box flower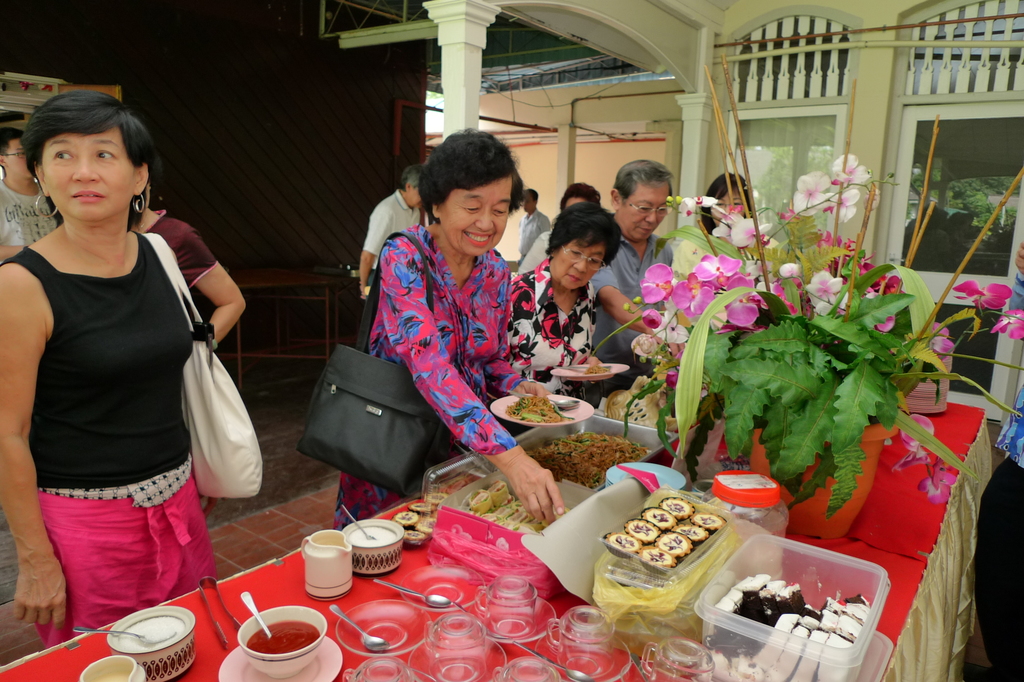
[left=676, top=193, right=721, bottom=216]
